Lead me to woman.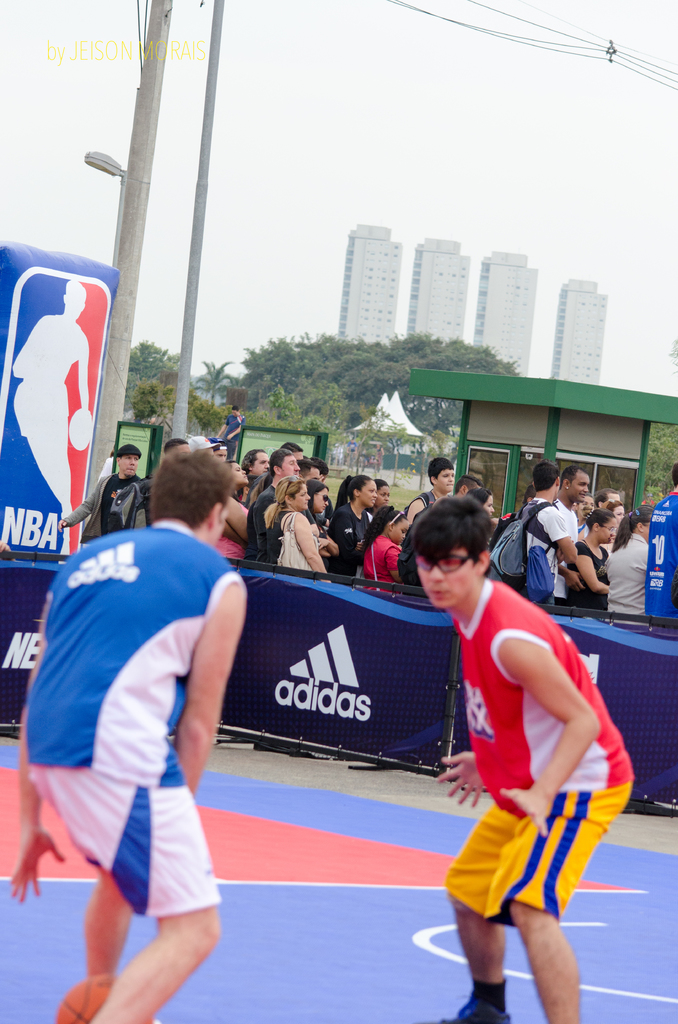
Lead to bbox(606, 508, 645, 623).
